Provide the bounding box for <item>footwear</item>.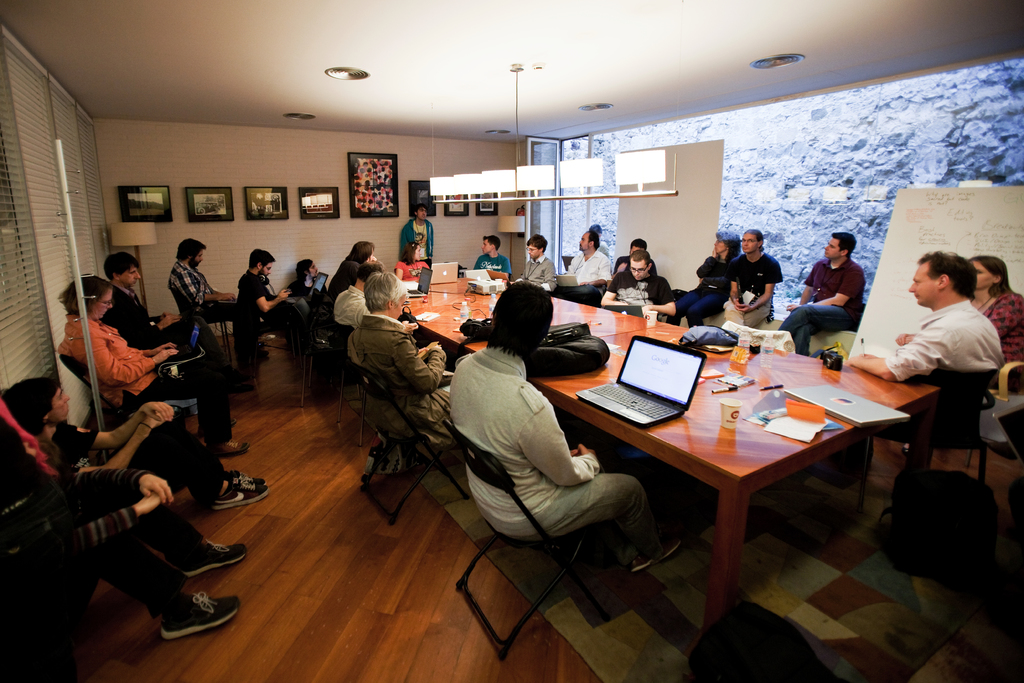
bbox=(176, 539, 242, 577).
